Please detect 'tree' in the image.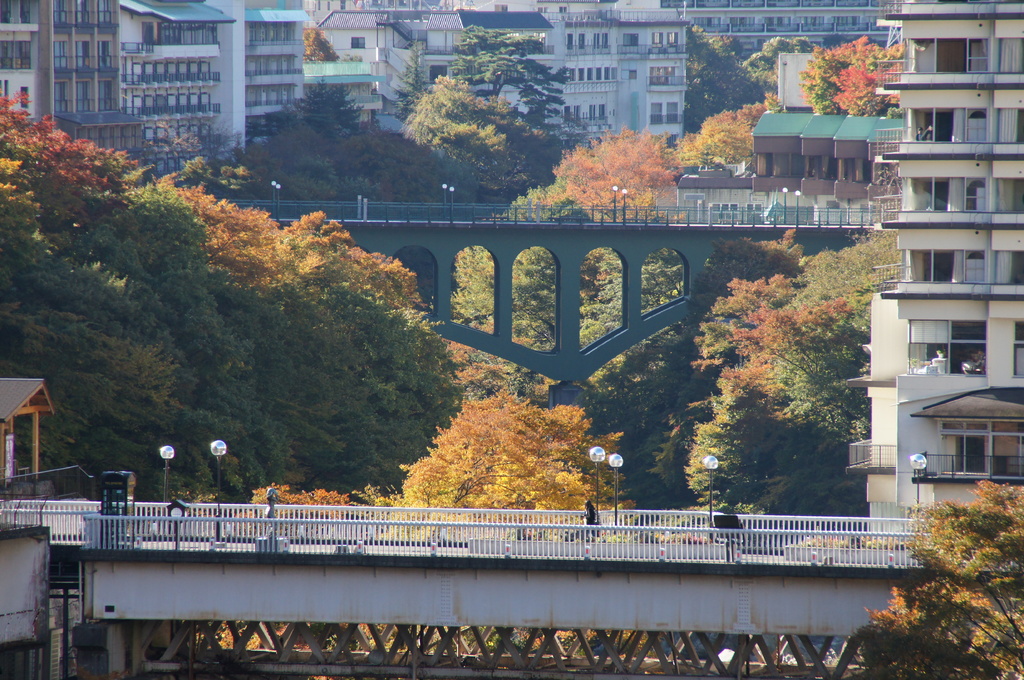
(705, 65, 759, 109).
